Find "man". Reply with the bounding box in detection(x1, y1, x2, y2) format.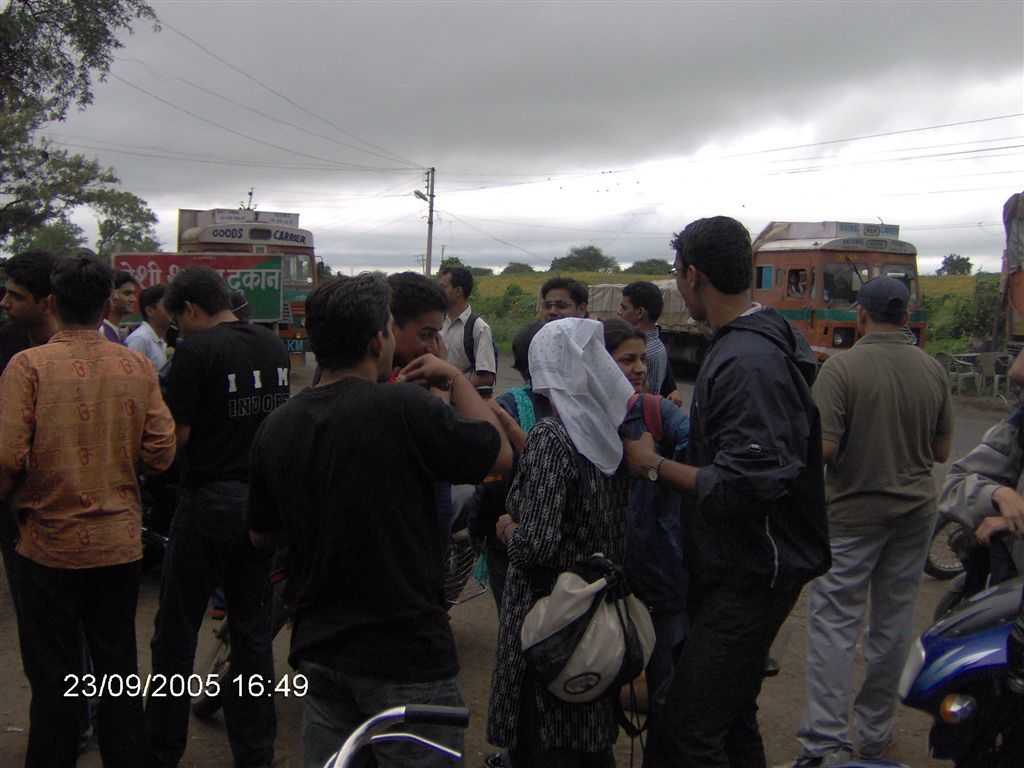
detection(541, 275, 592, 315).
